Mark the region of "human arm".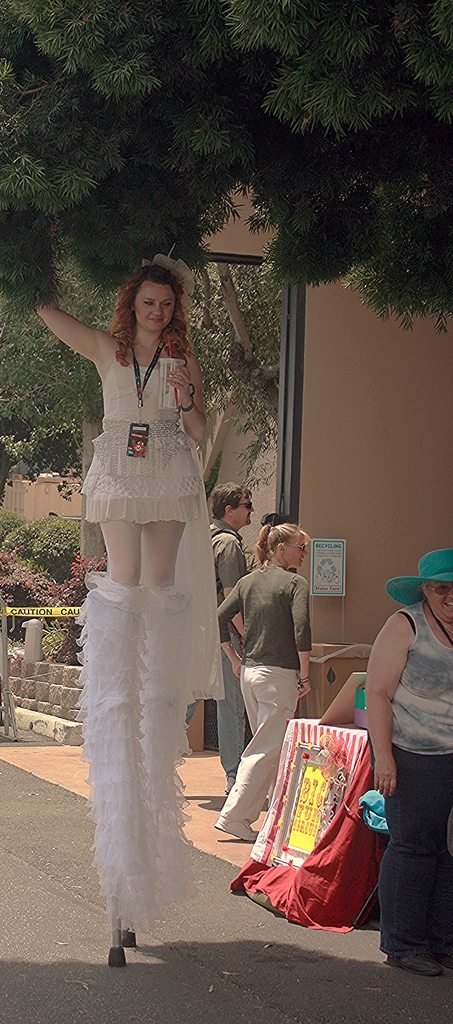
Region: 218/536/263/637.
